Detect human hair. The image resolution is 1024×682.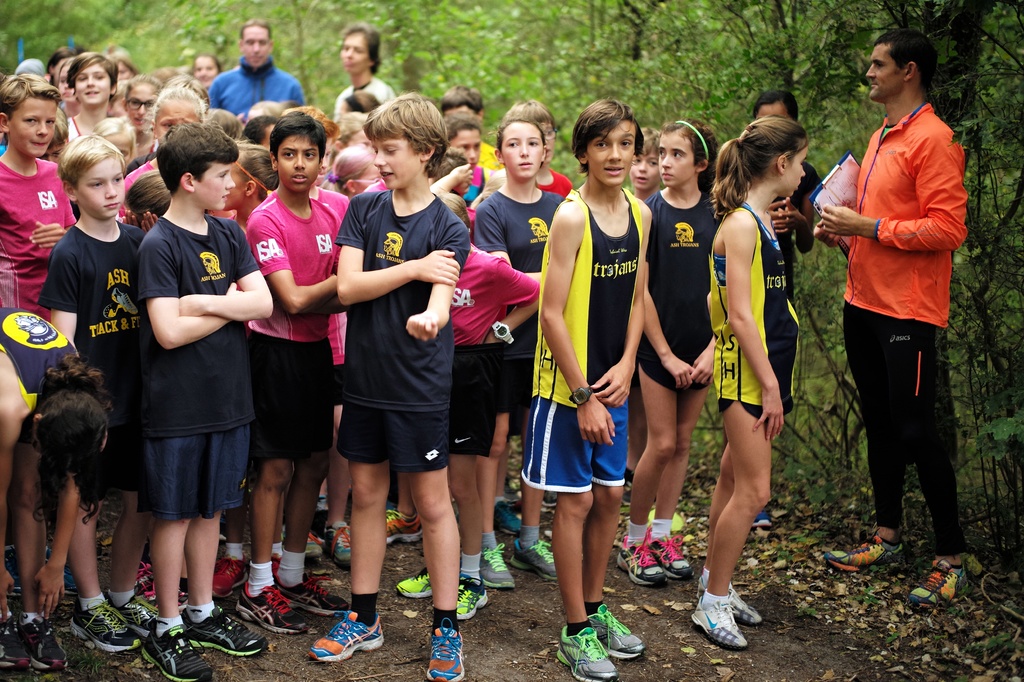
x1=240 y1=15 x2=273 y2=42.
